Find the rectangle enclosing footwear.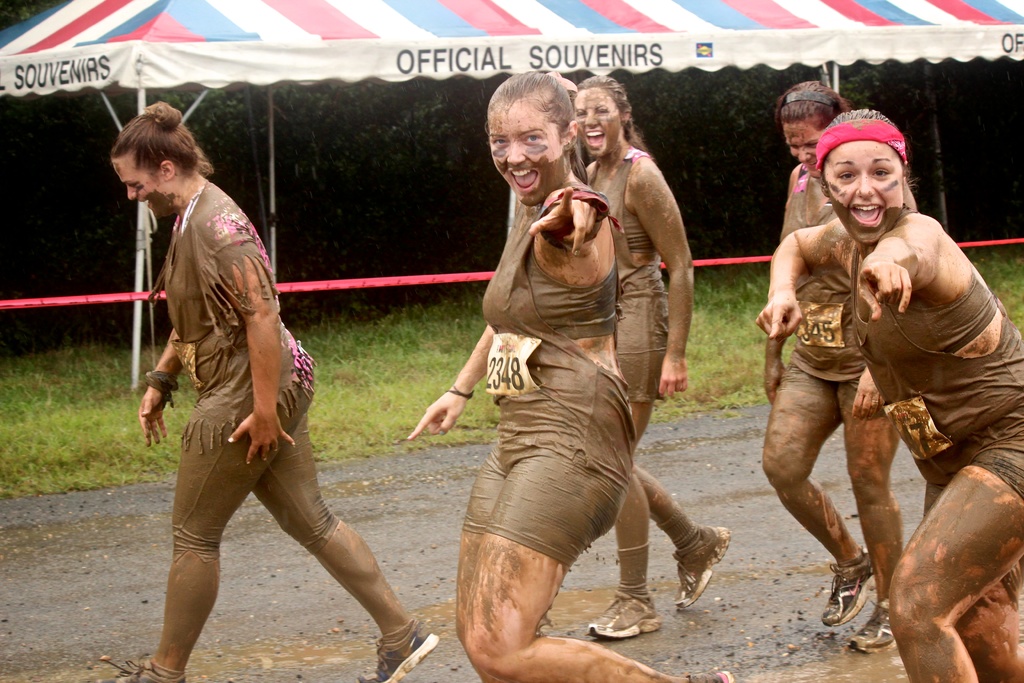
845,591,895,654.
